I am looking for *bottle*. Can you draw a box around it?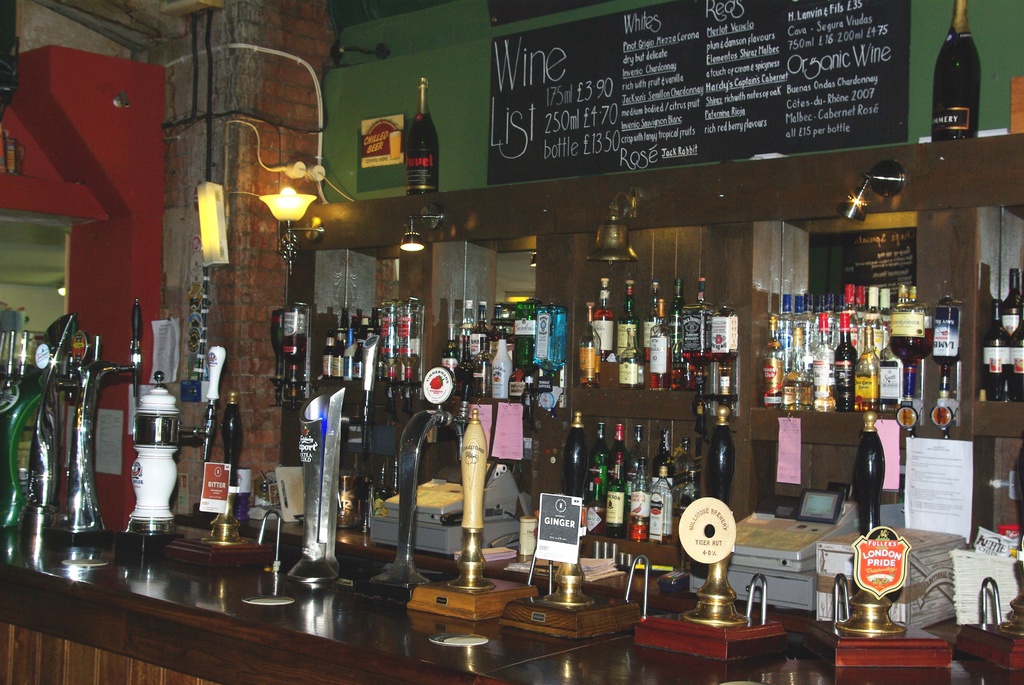
Sure, the bounding box is (618,322,645,386).
